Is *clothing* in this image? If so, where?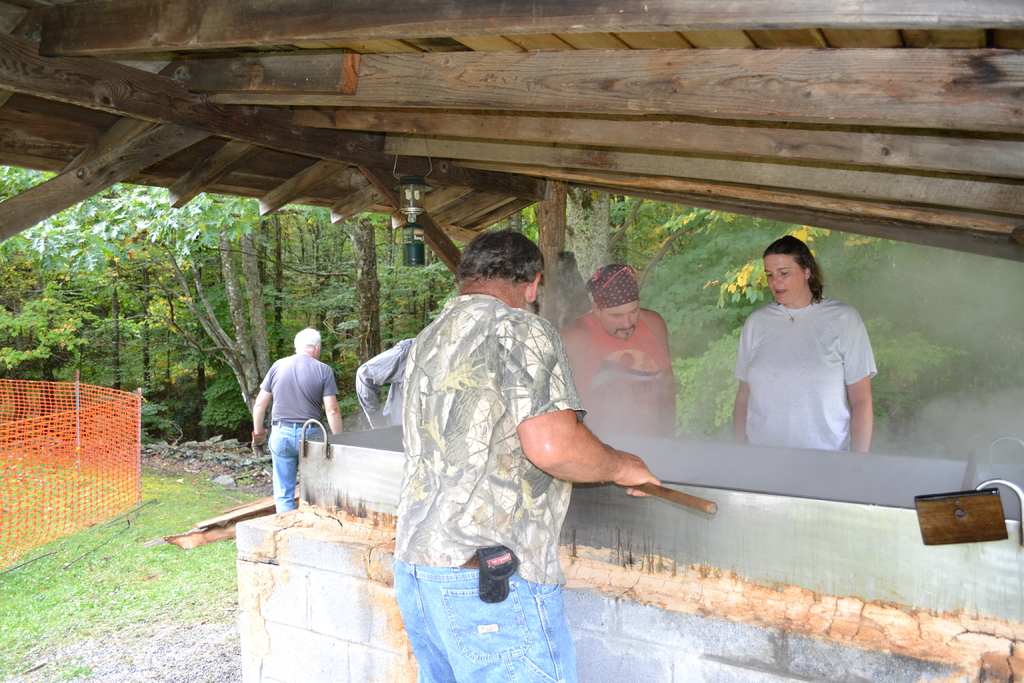
Yes, at [x1=391, y1=295, x2=586, y2=682].
